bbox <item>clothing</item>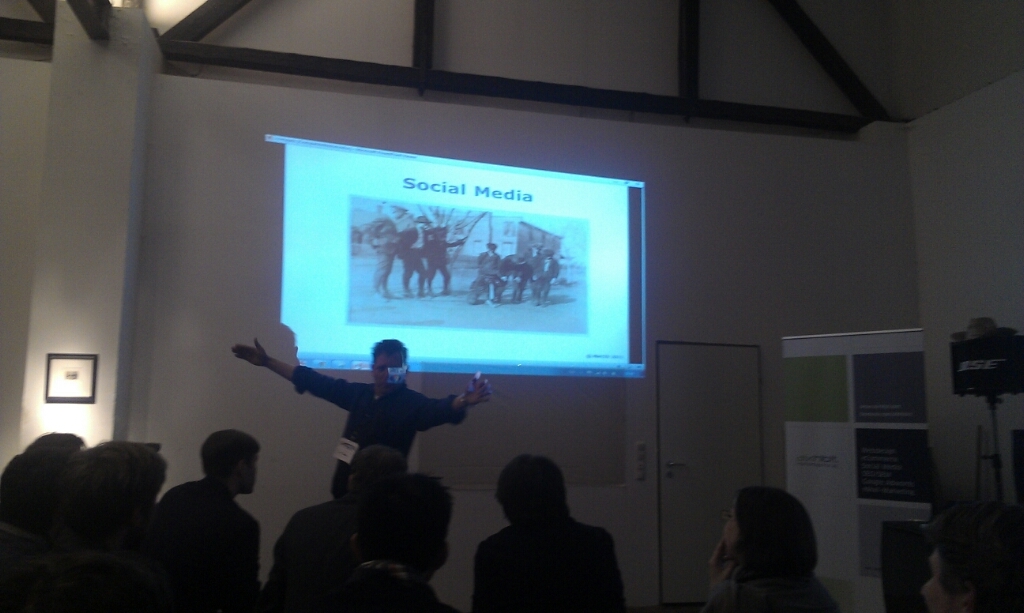
Rect(155, 482, 259, 612)
